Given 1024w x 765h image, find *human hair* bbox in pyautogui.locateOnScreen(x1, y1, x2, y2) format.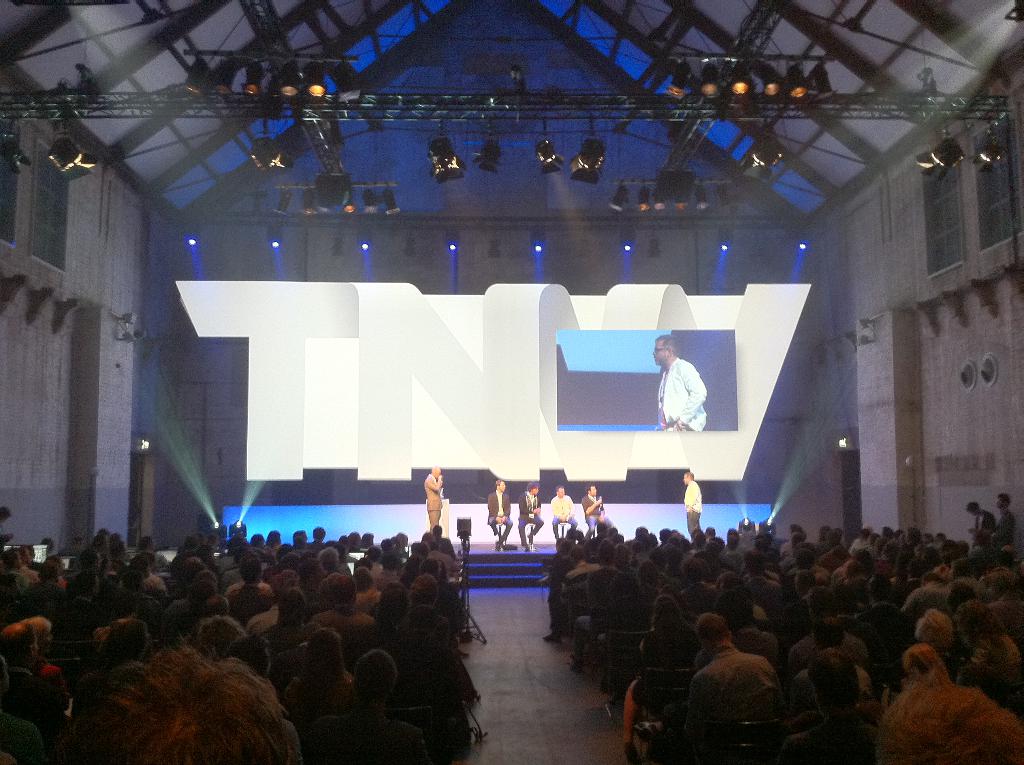
pyautogui.locateOnScreen(999, 492, 1011, 506).
